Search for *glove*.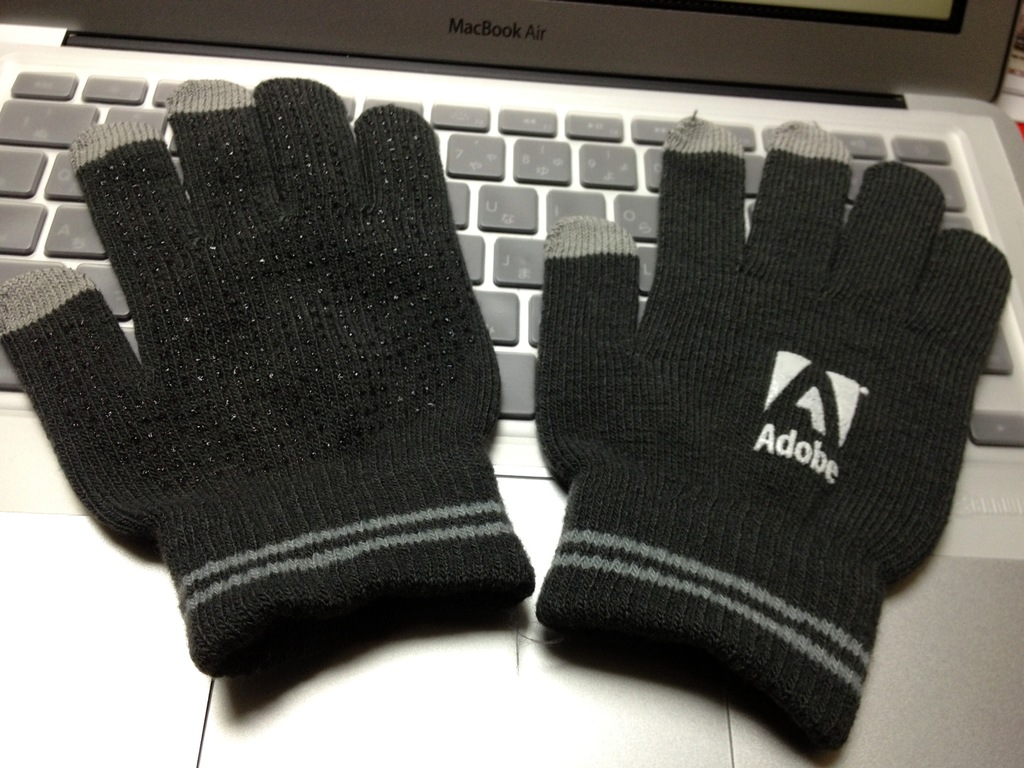
Found at detection(0, 76, 534, 678).
